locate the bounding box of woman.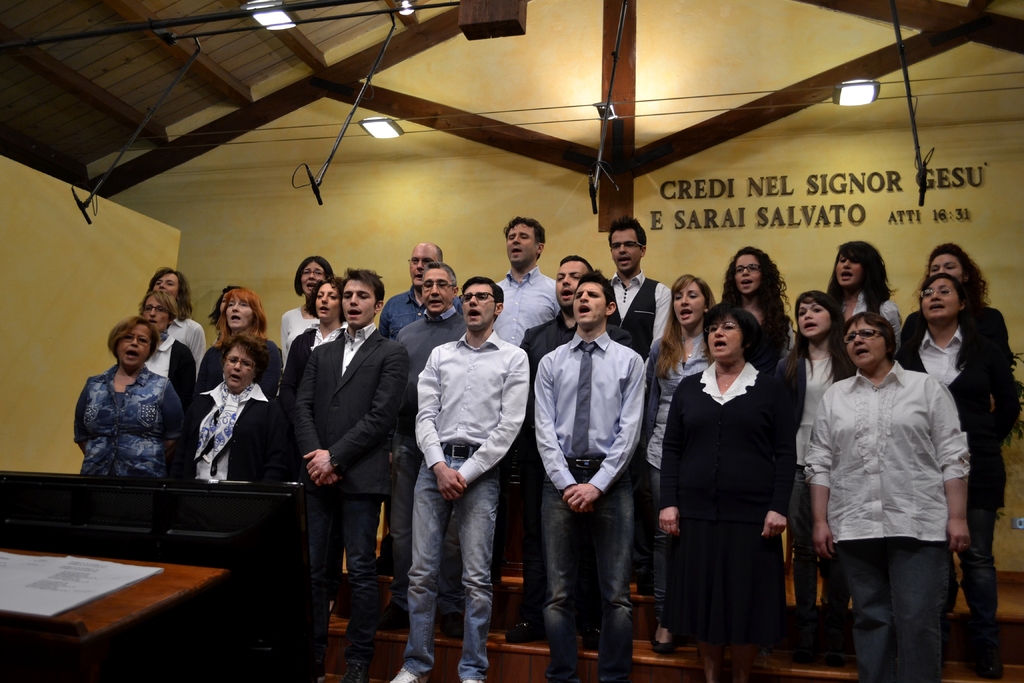
Bounding box: l=699, t=251, r=819, b=368.
